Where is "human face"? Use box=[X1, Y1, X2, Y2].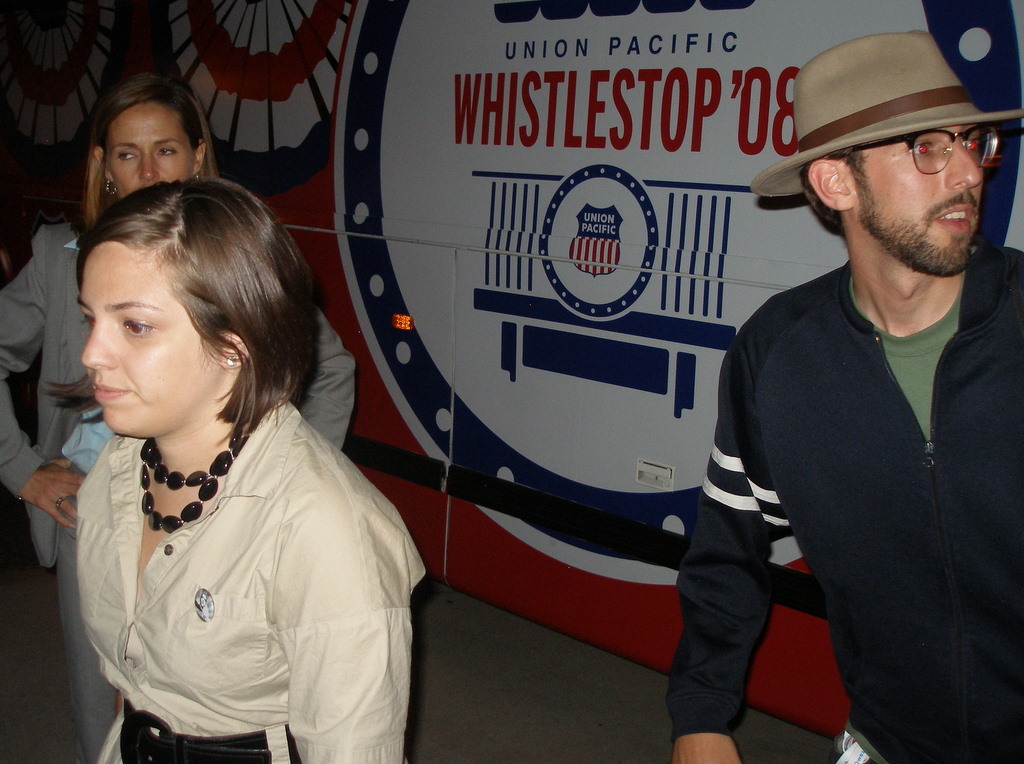
box=[83, 245, 227, 439].
